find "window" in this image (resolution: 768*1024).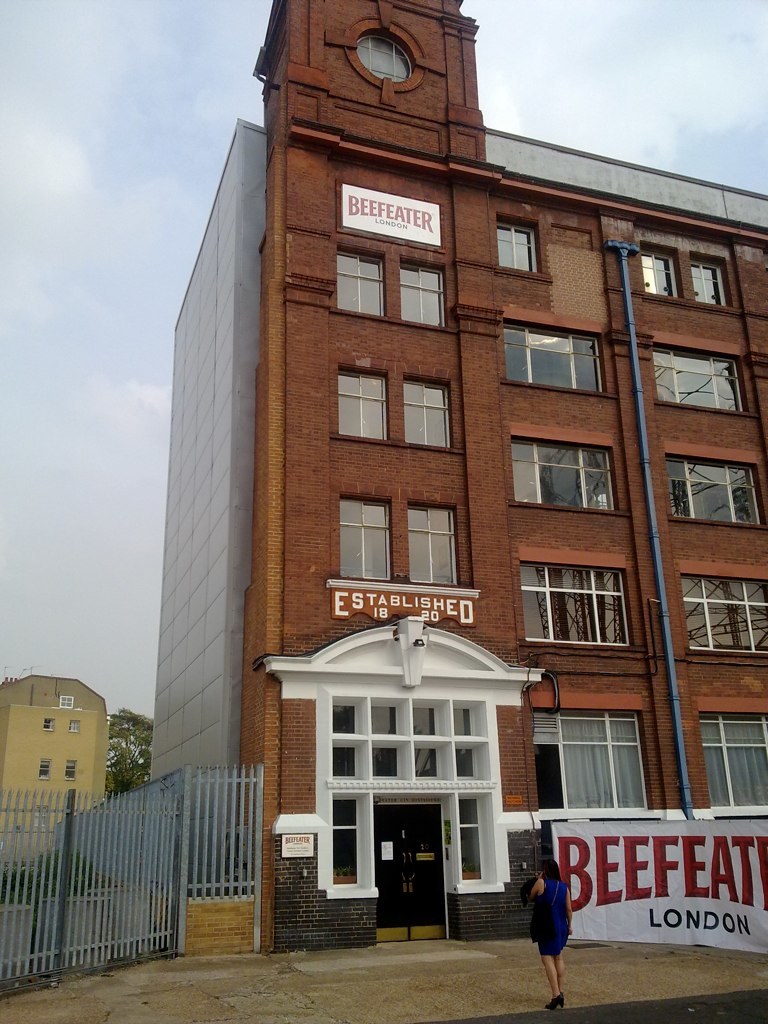
664/452/760/533.
